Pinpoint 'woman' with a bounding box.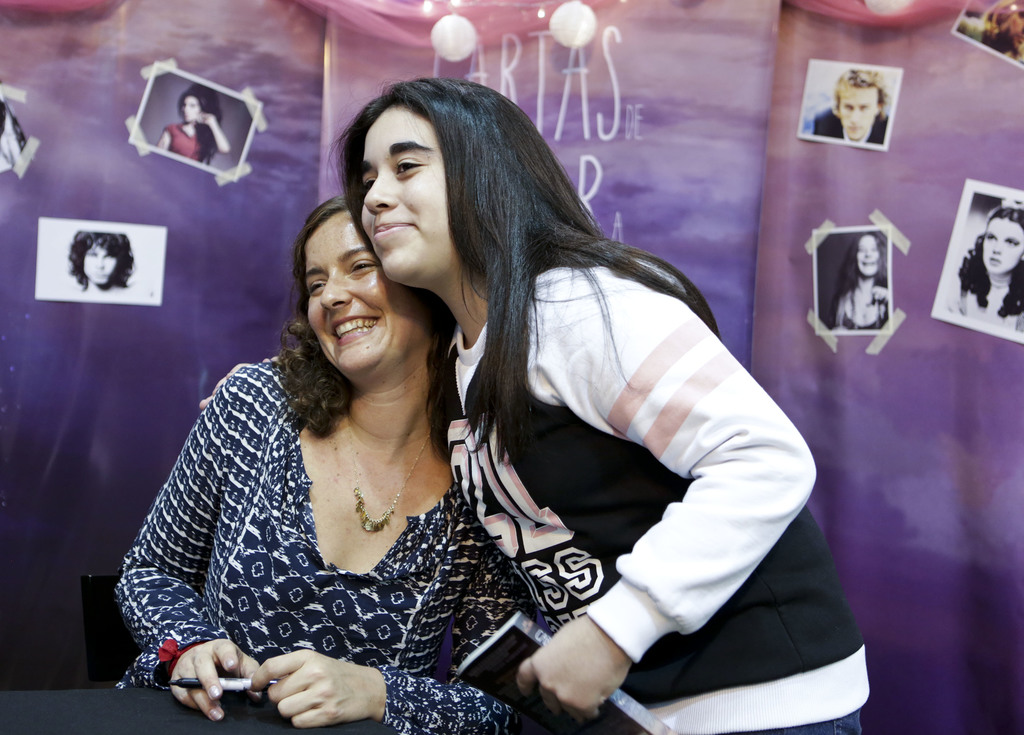
[left=329, top=77, right=866, bottom=734].
